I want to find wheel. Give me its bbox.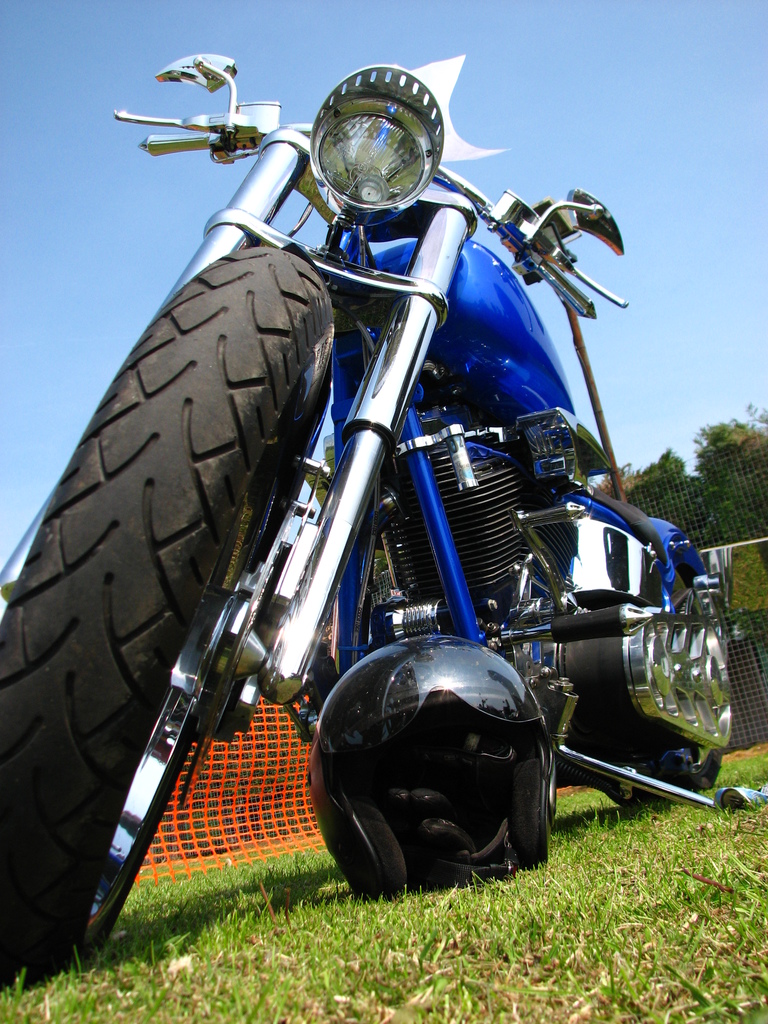
(x1=31, y1=216, x2=294, y2=947).
